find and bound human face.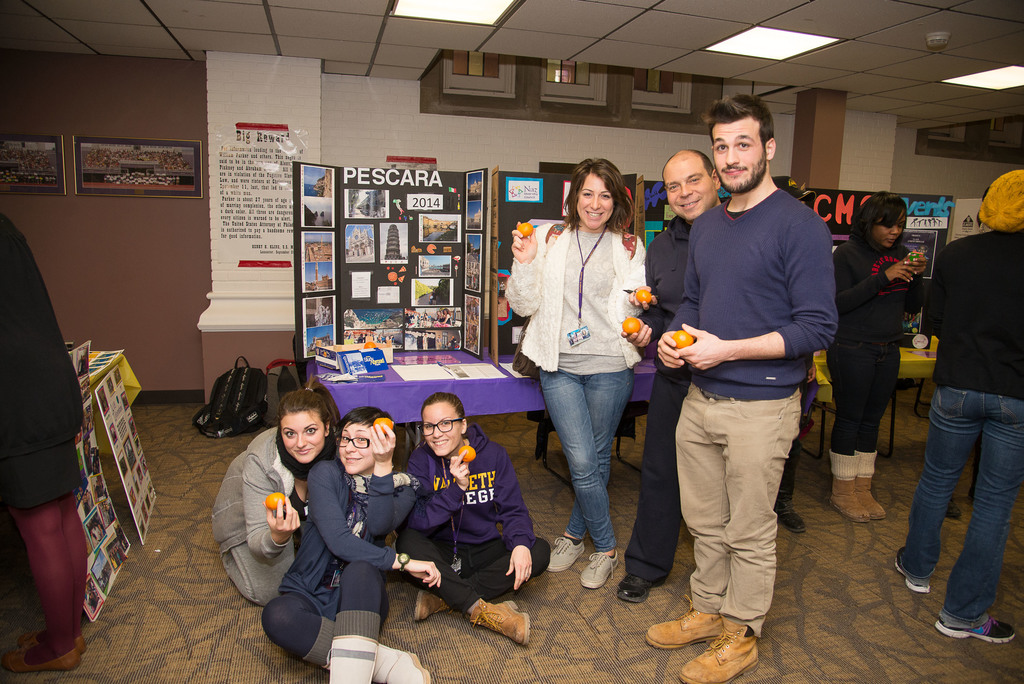
Bound: (714,118,766,193).
